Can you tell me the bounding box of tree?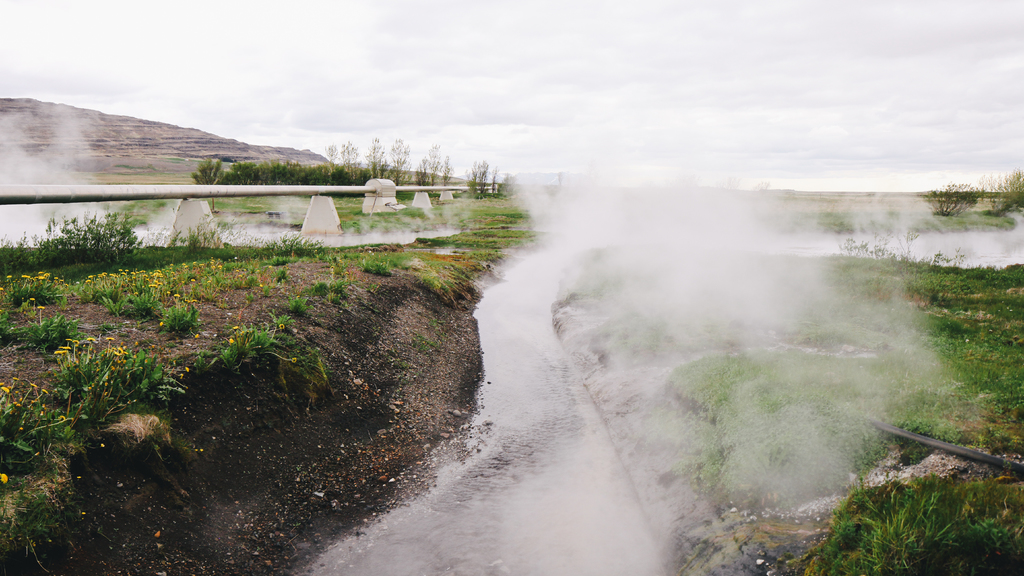
select_region(438, 152, 449, 184).
